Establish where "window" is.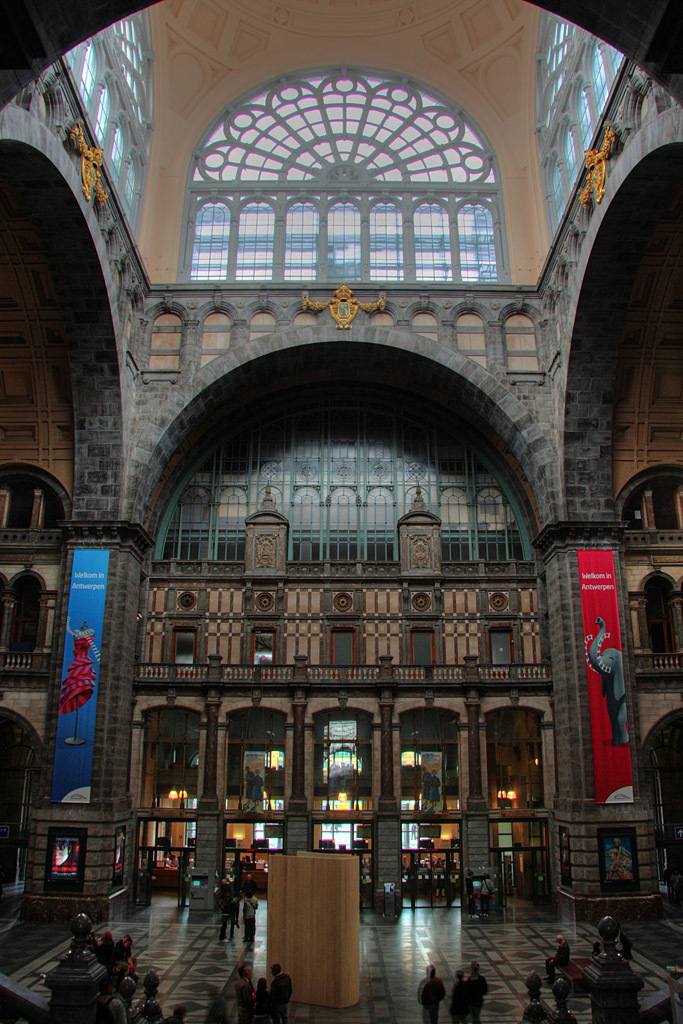
Established at [left=175, top=83, right=541, bottom=294].
